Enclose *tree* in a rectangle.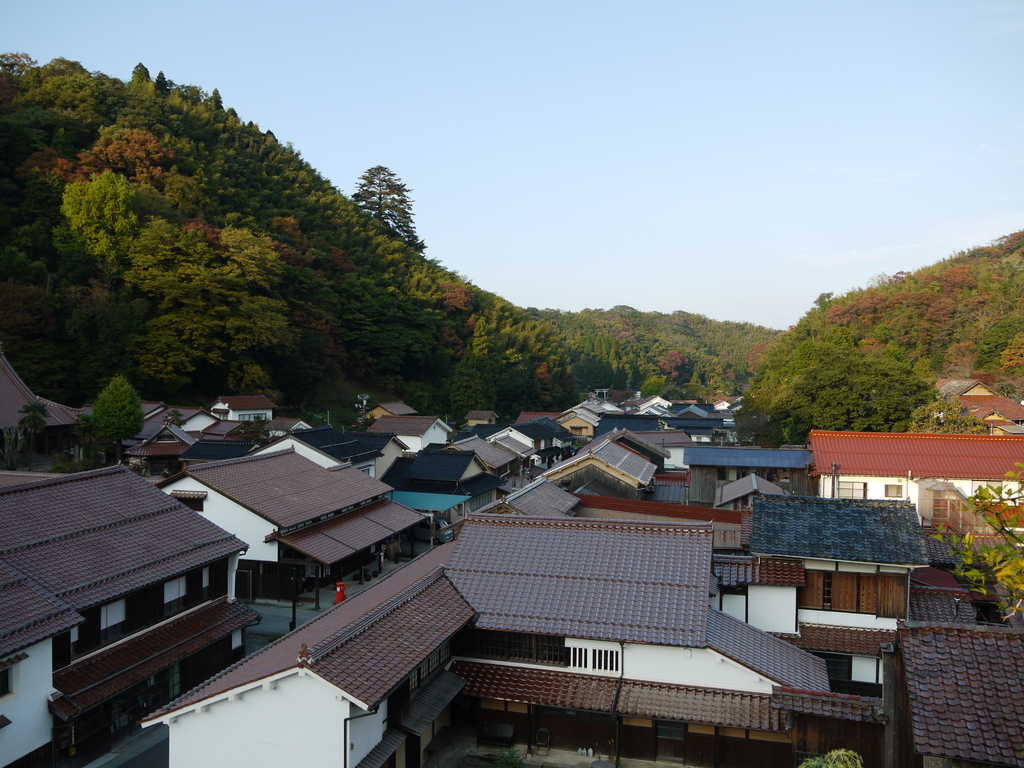
<bbox>353, 147, 430, 260</bbox>.
